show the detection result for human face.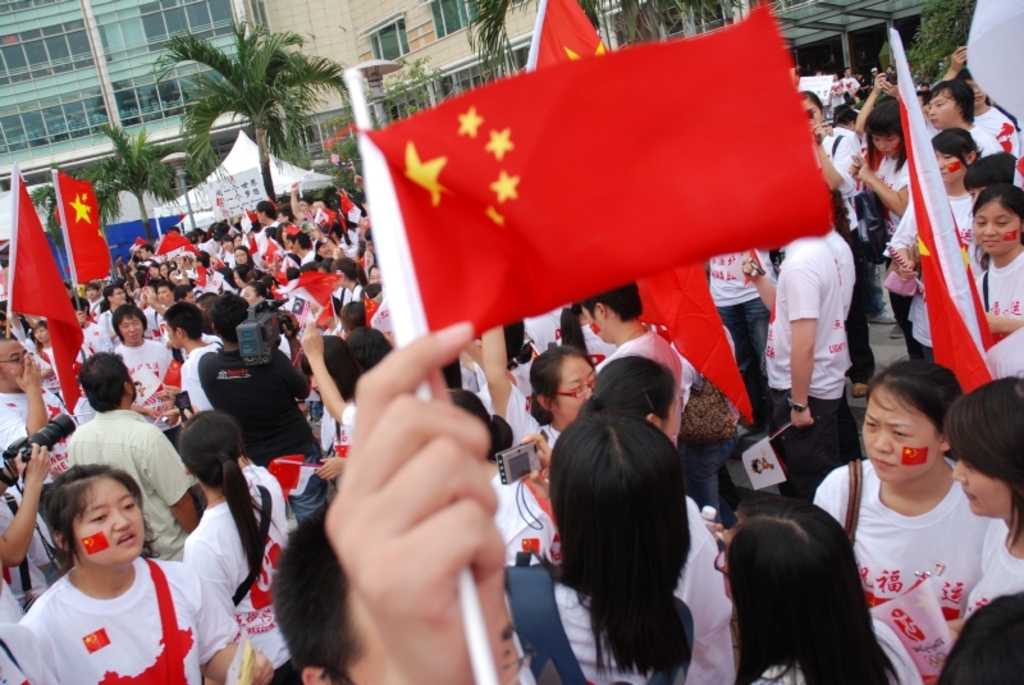
BBox(557, 360, 600, 421).
